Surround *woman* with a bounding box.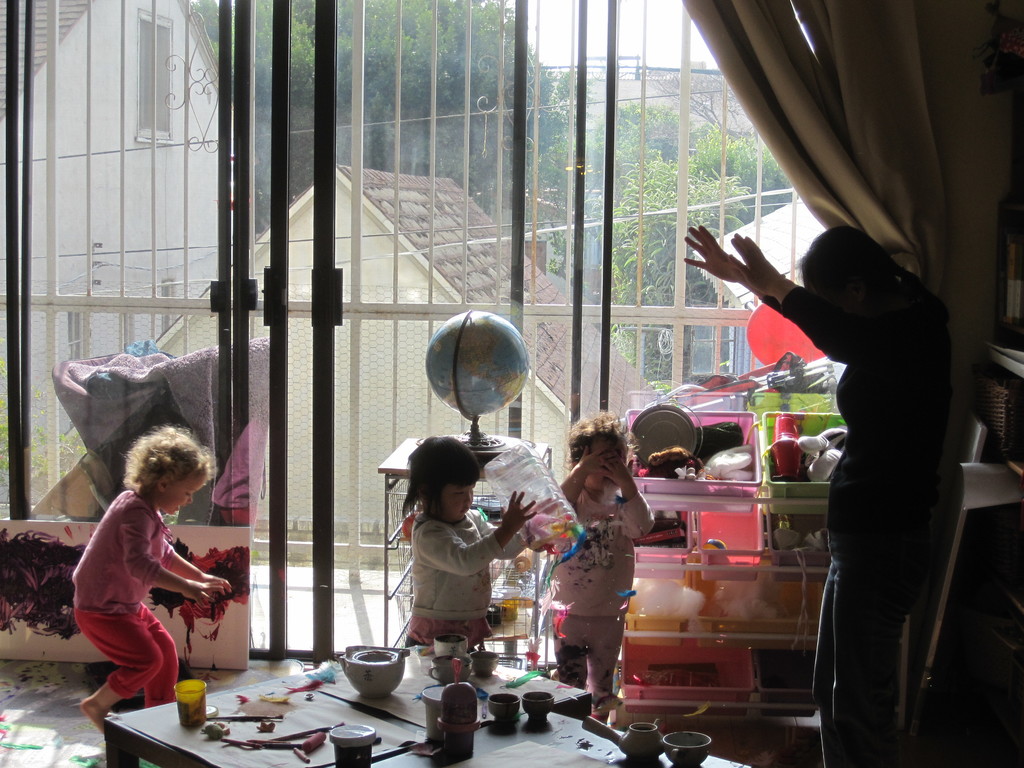
684 223 953 767.
